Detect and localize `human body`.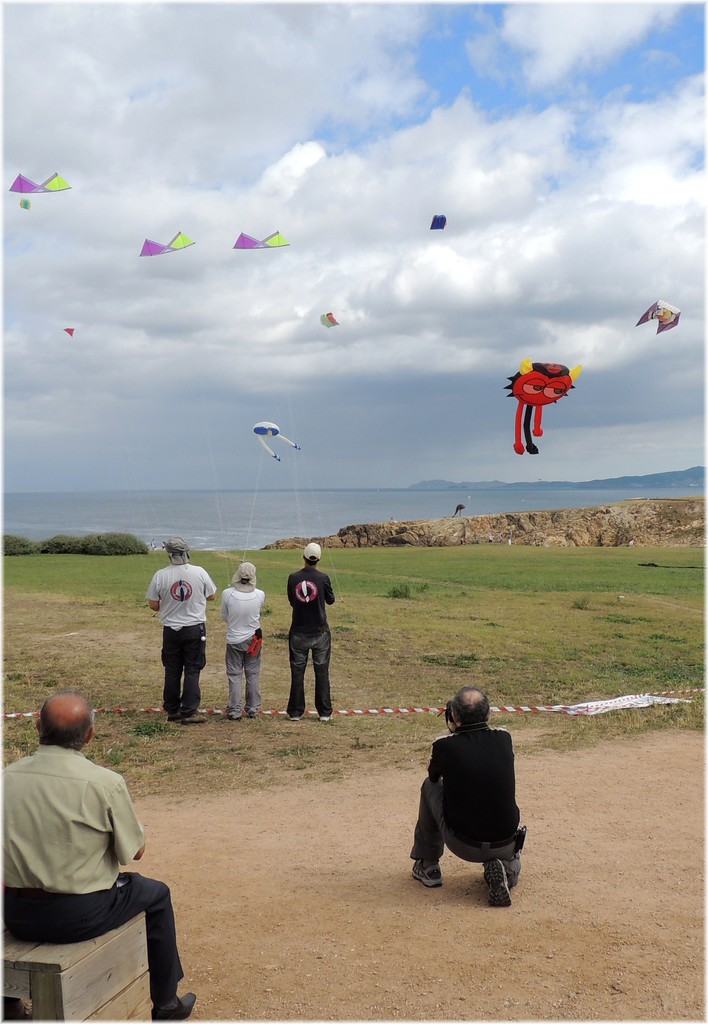
Localized at select_region(139, 538, 211, 721).
